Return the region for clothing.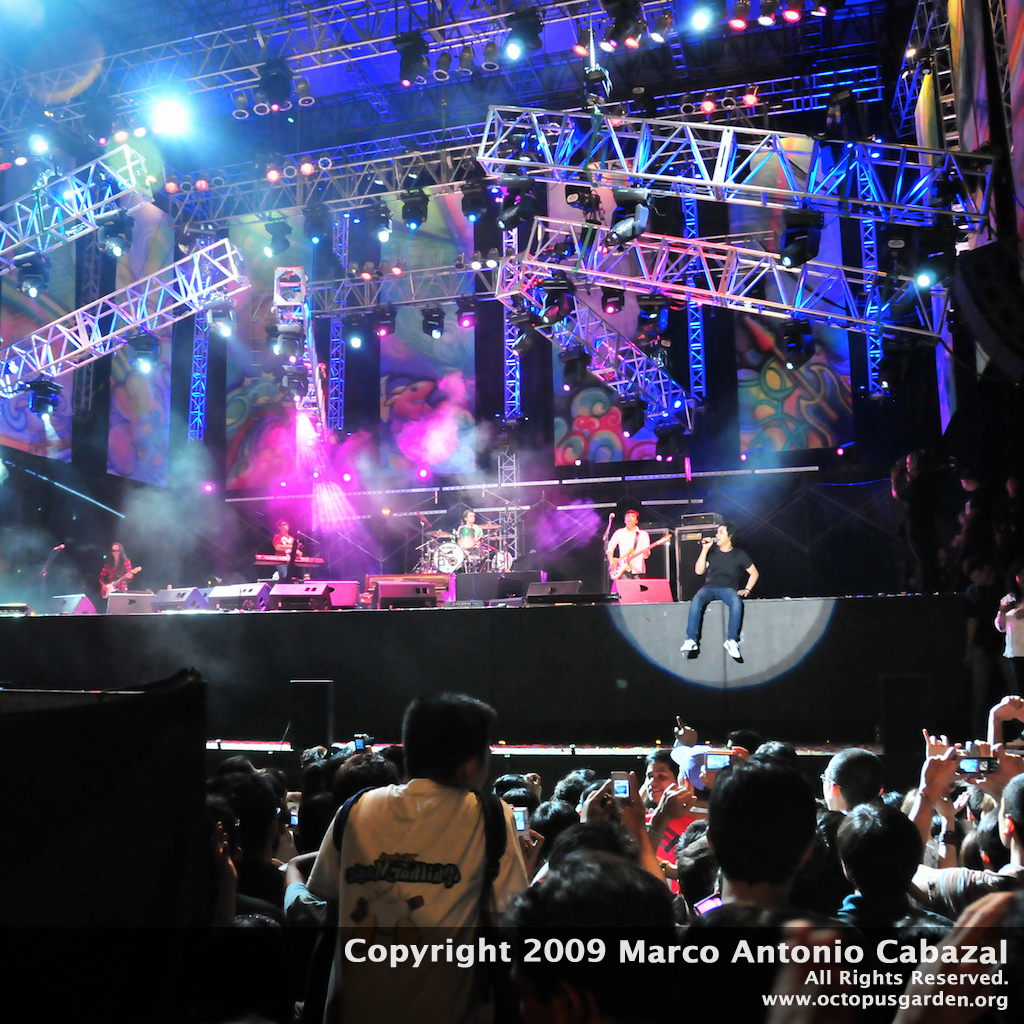
locate(316, 761, 549, 973).
